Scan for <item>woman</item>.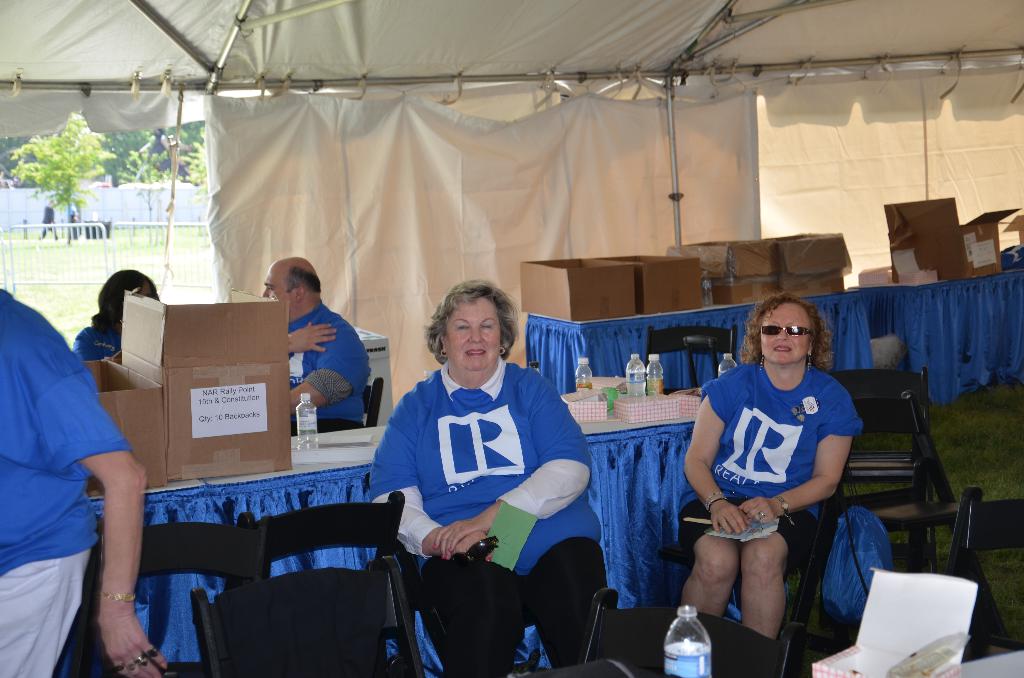
Scan result: Rect(373, 278, 617, 677).
